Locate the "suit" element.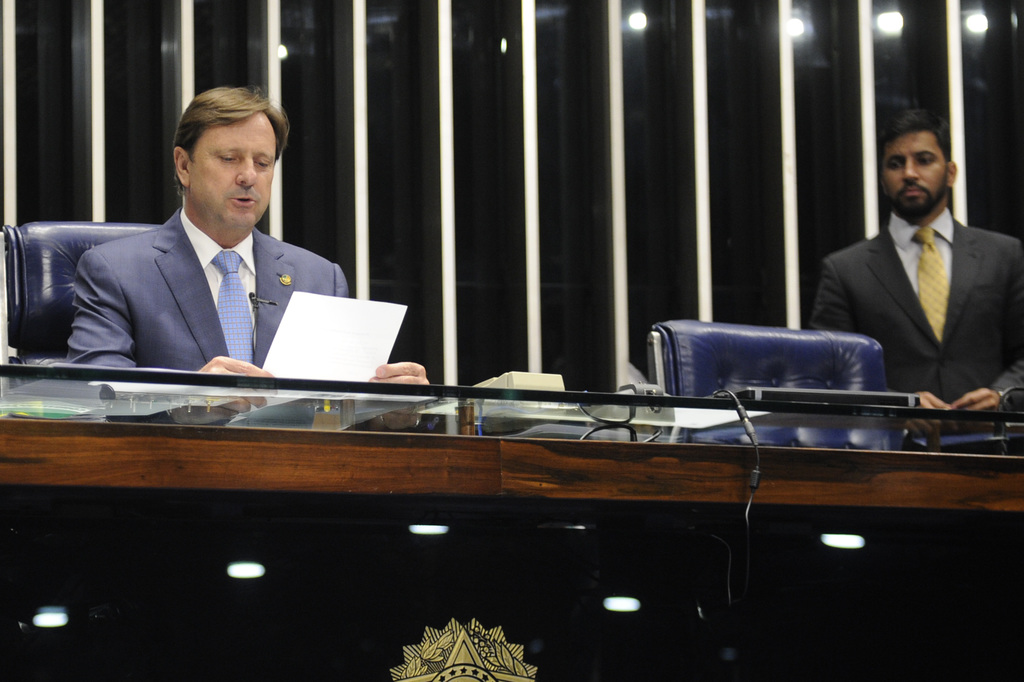
Element bbox: crop(47, 154, 390, 431).
